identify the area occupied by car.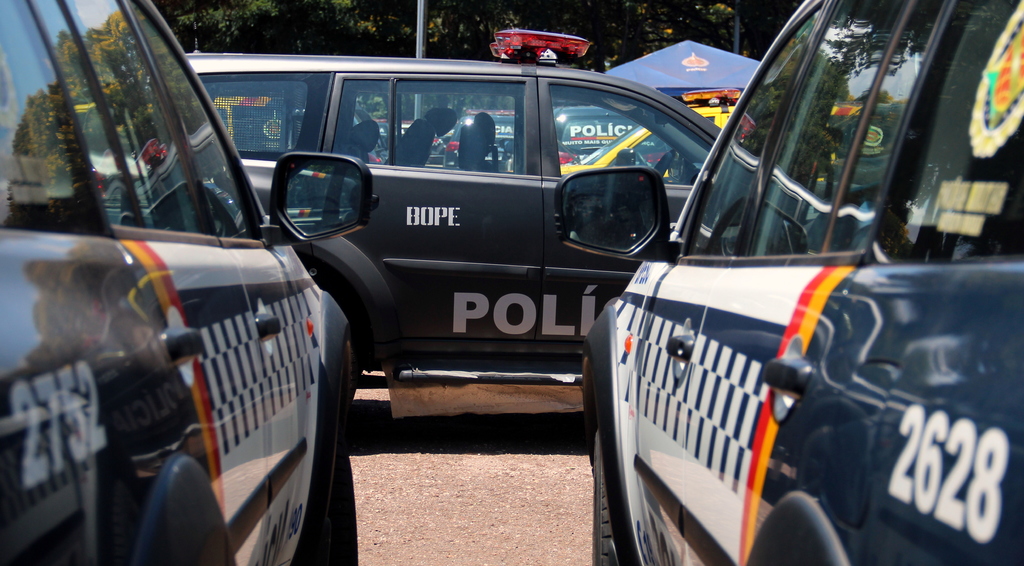
Area: <bbox>593, 0, 1023, 565</bbox>.
